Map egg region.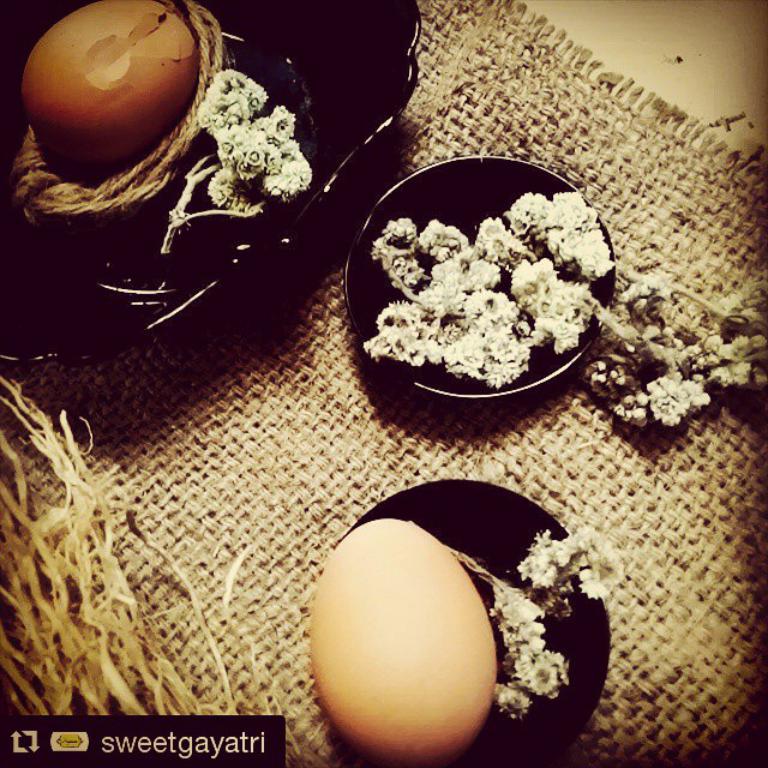
Mapped to {"x1": 18, "y1": 0, "x2": 196, "y2": 168}.
